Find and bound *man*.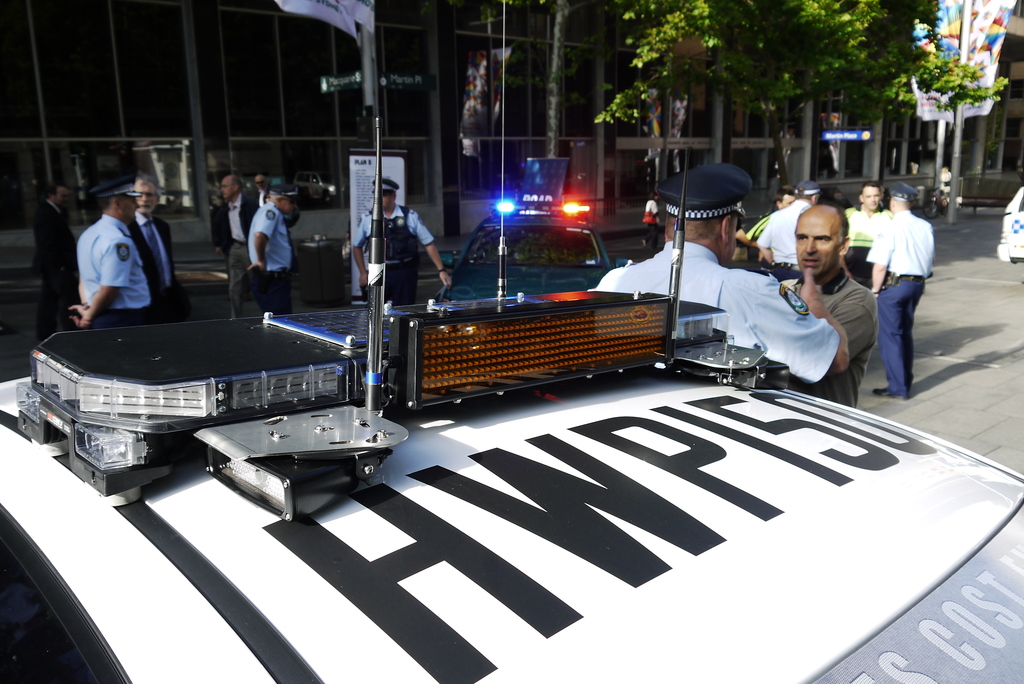
Bound: l=260, t=181, r=296, b=316.
